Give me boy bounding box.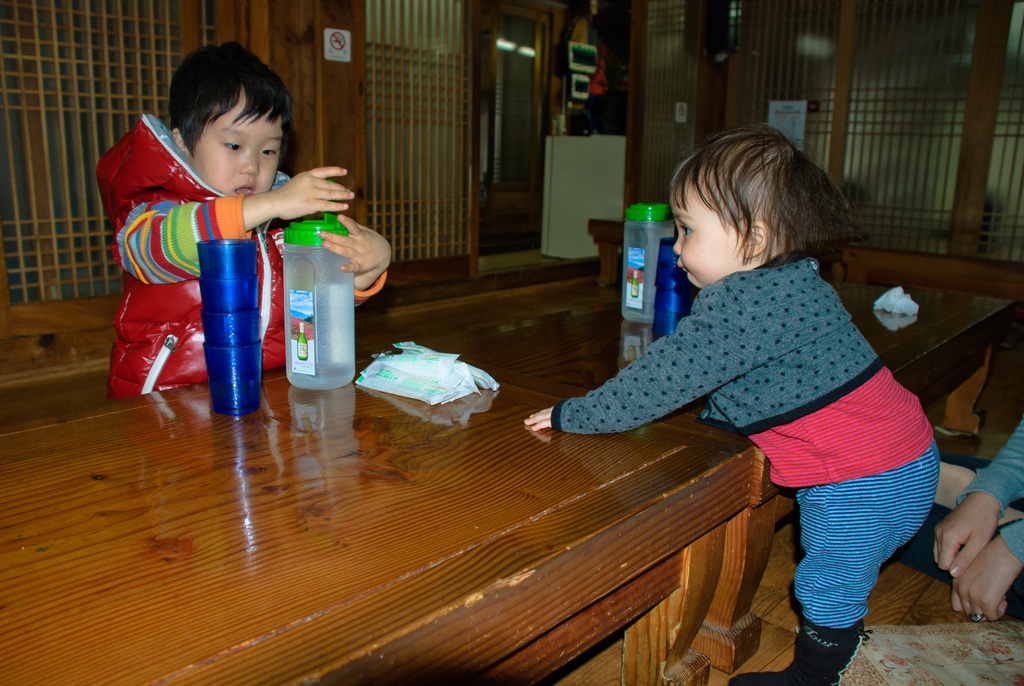
111,71,344,411.
